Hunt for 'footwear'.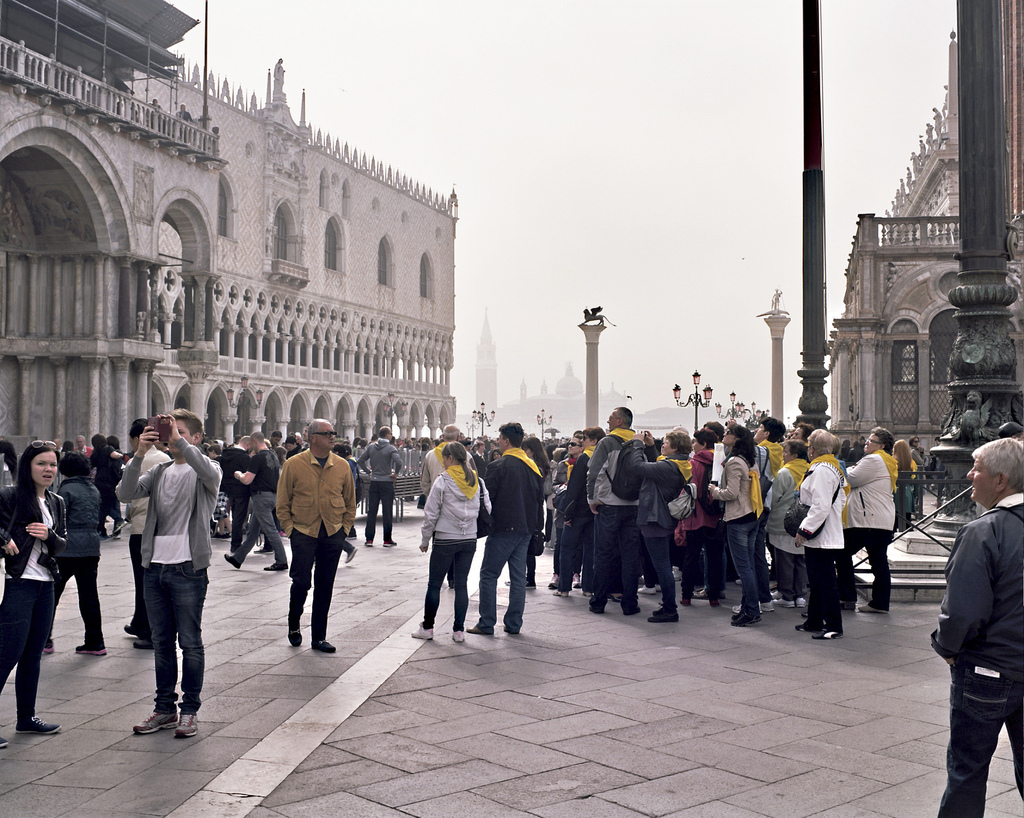
Hunted down at (796, 596, 807, 606).
